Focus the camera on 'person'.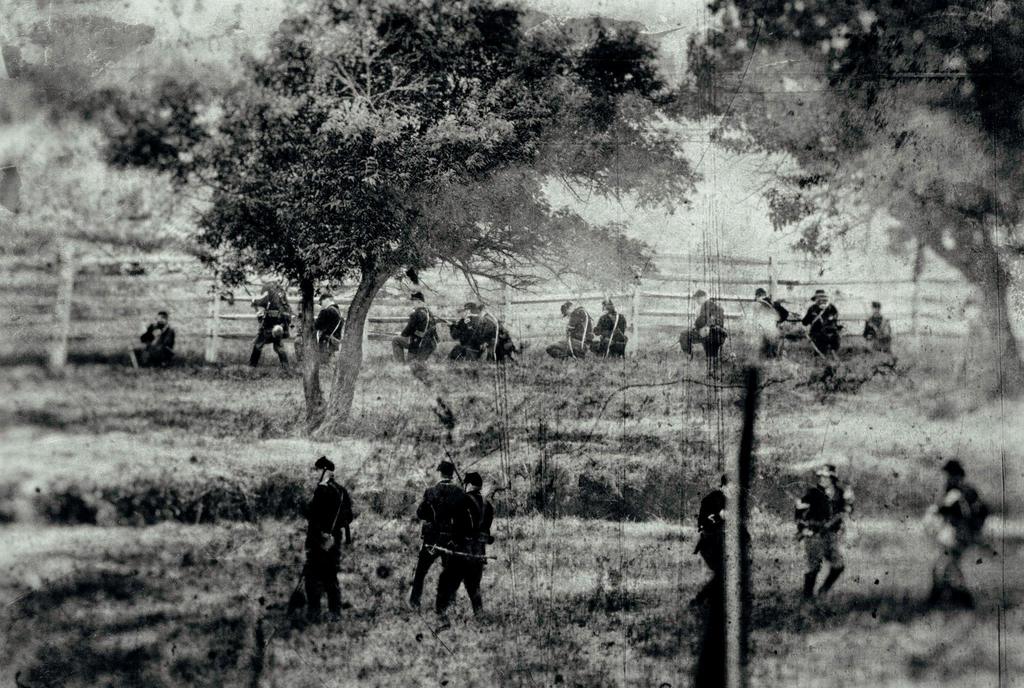
Focus region: detection(445, 302, 499, 362).
